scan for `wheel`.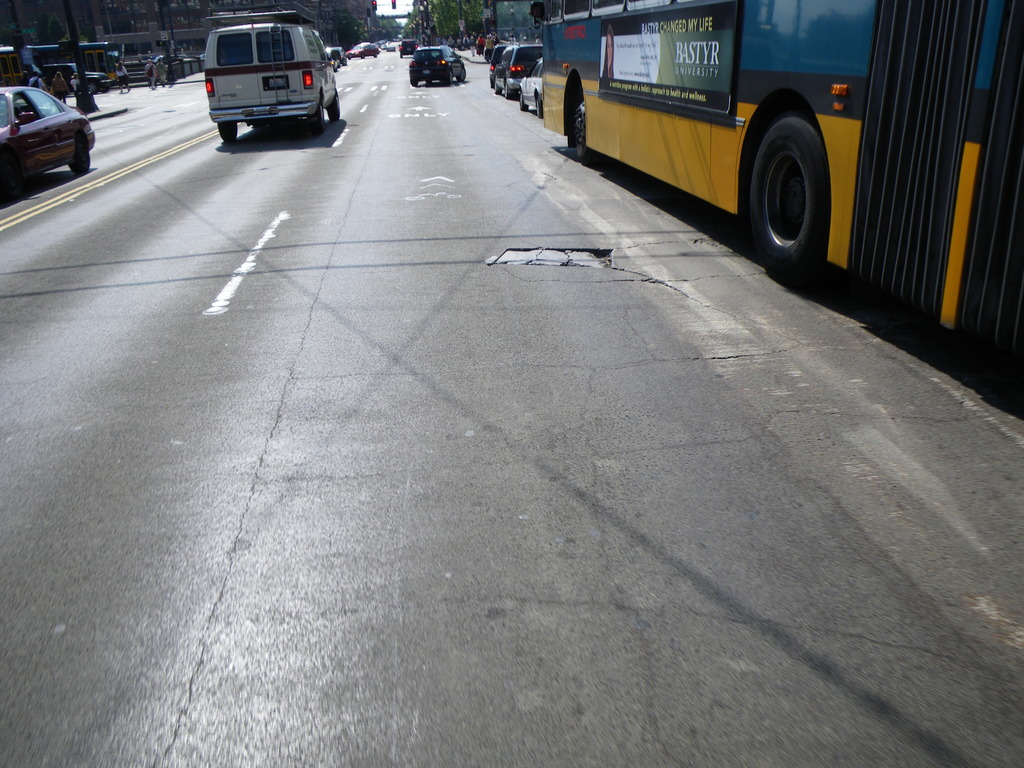
Scan result: crop(348, 57, 352, 60).
